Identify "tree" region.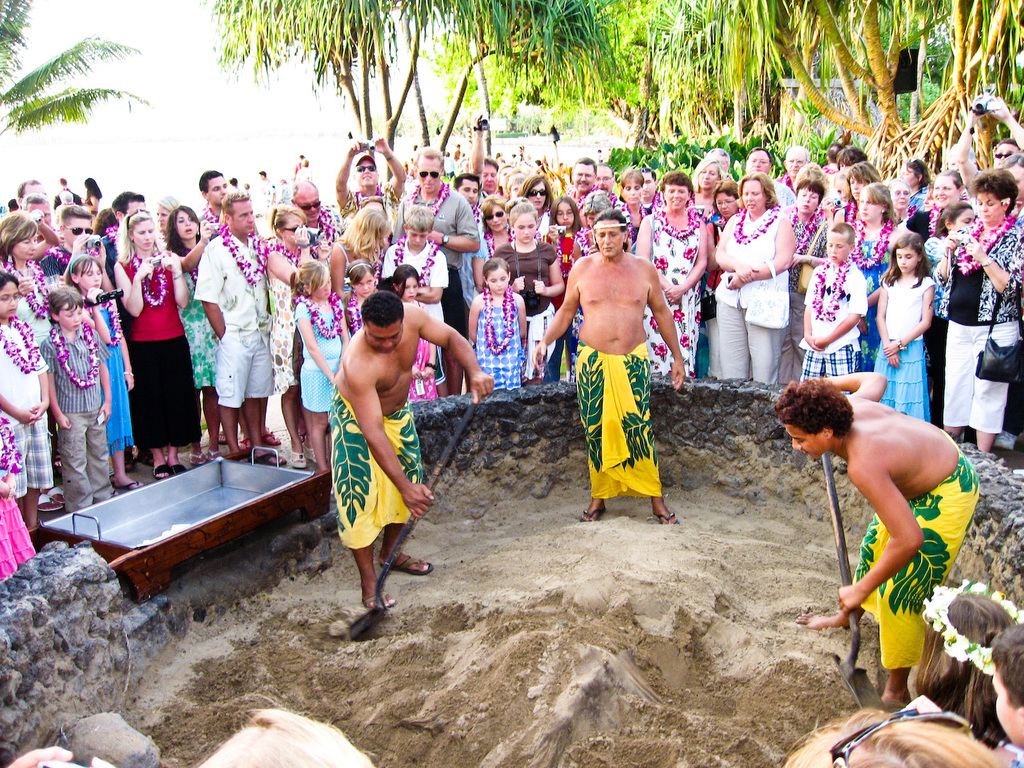
Region: select_region(558, 0, 775, 162).
